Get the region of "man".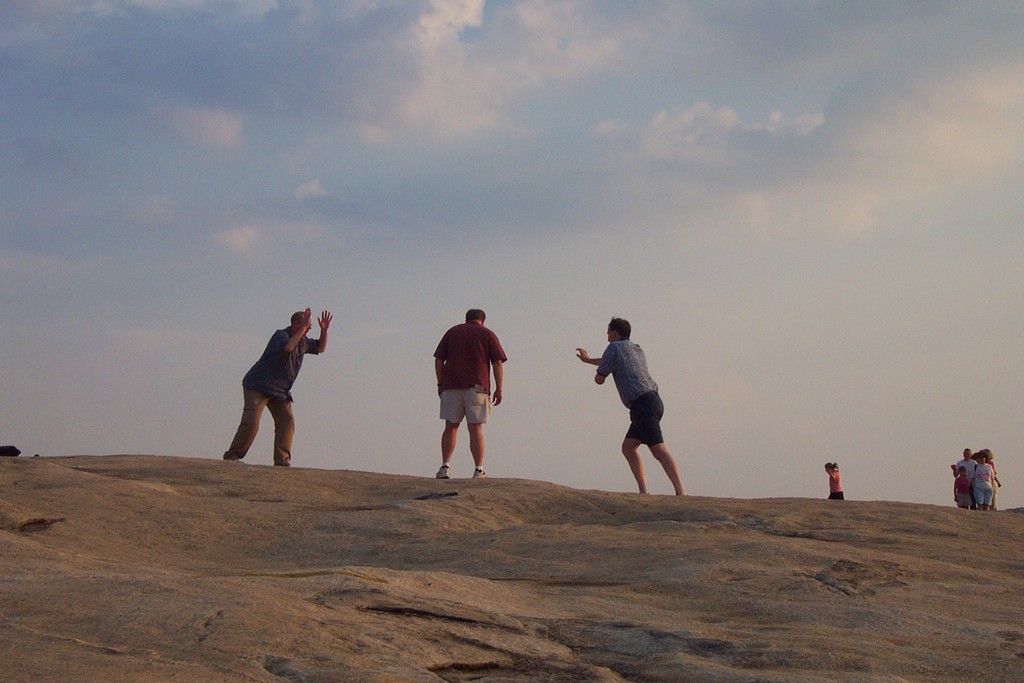
box(429, 308, 513, 487).
